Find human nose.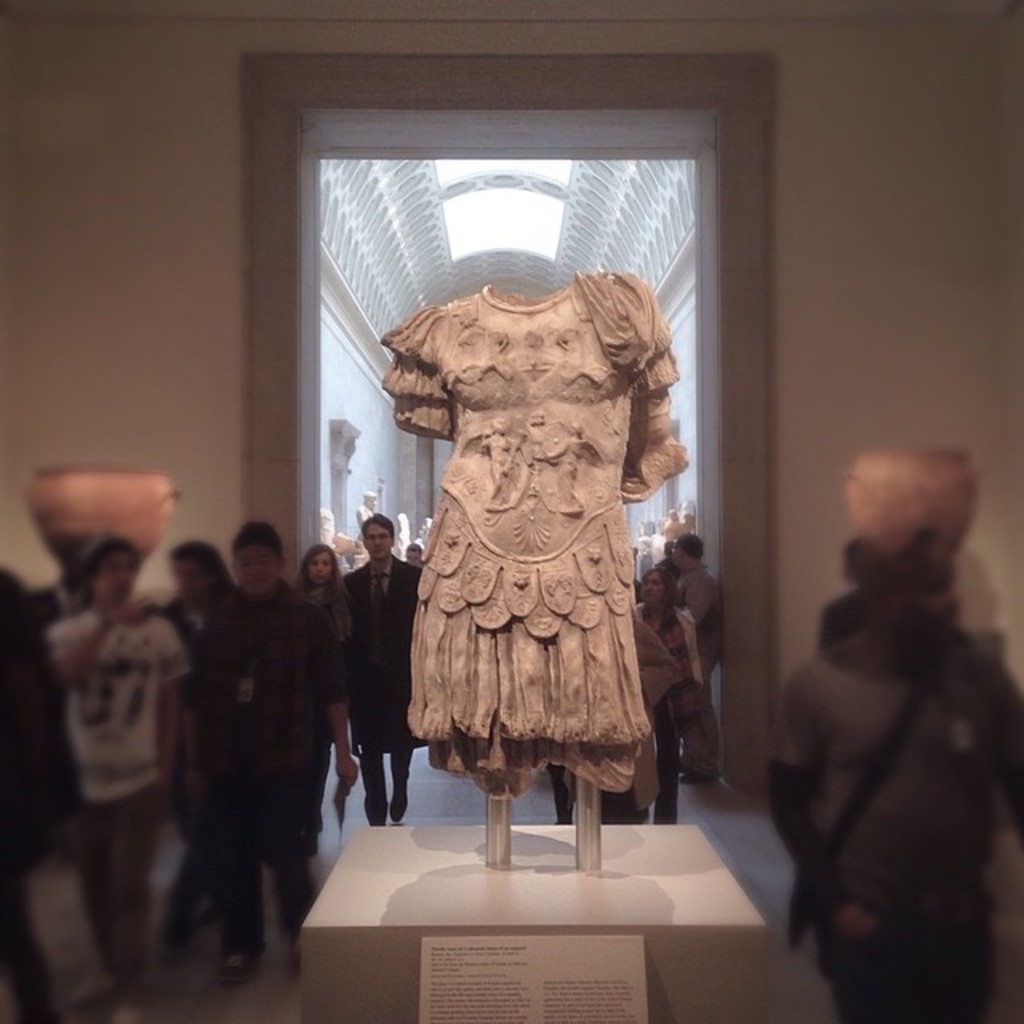
x1=640 y1=582 x2=656 y2=594.
